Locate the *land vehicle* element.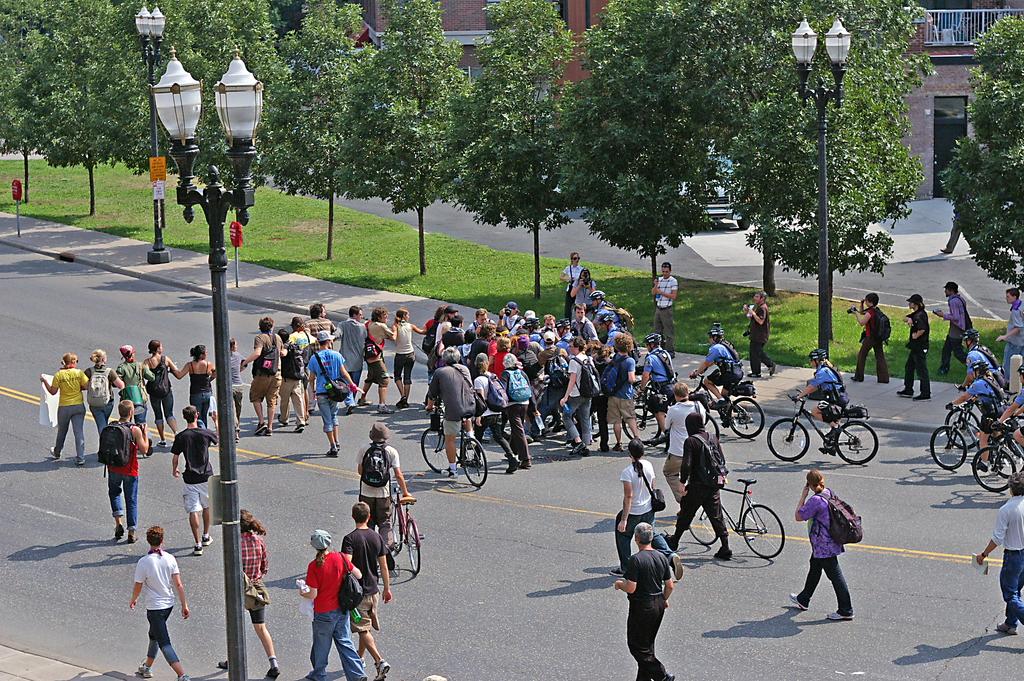
Element bbox: select_region(971, 420, 1020, 492).
